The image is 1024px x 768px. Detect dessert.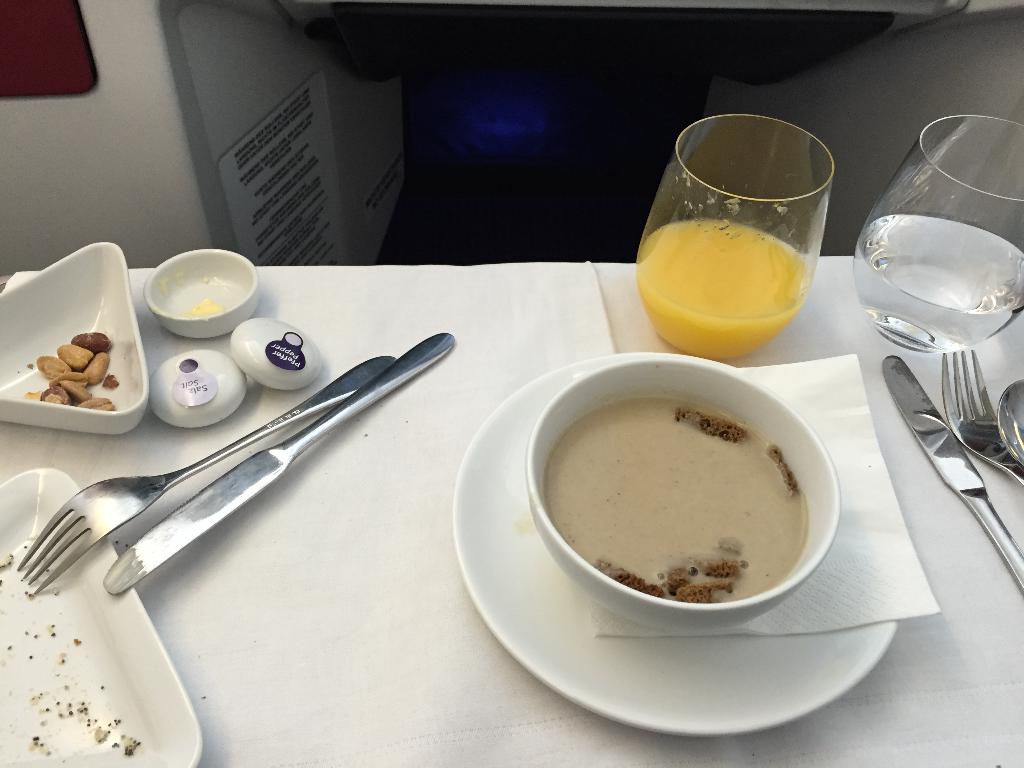
Detection: x1=40, y1=326, x2=123, y2=413.
